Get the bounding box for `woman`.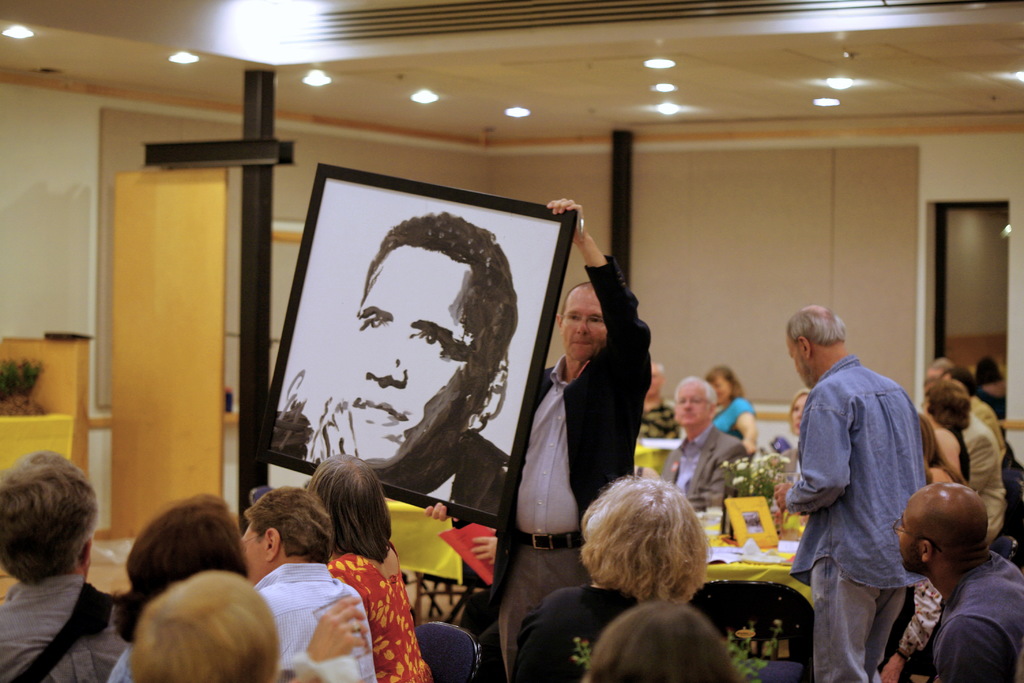
x1=307 y1=450 x2=433 y2=682.
